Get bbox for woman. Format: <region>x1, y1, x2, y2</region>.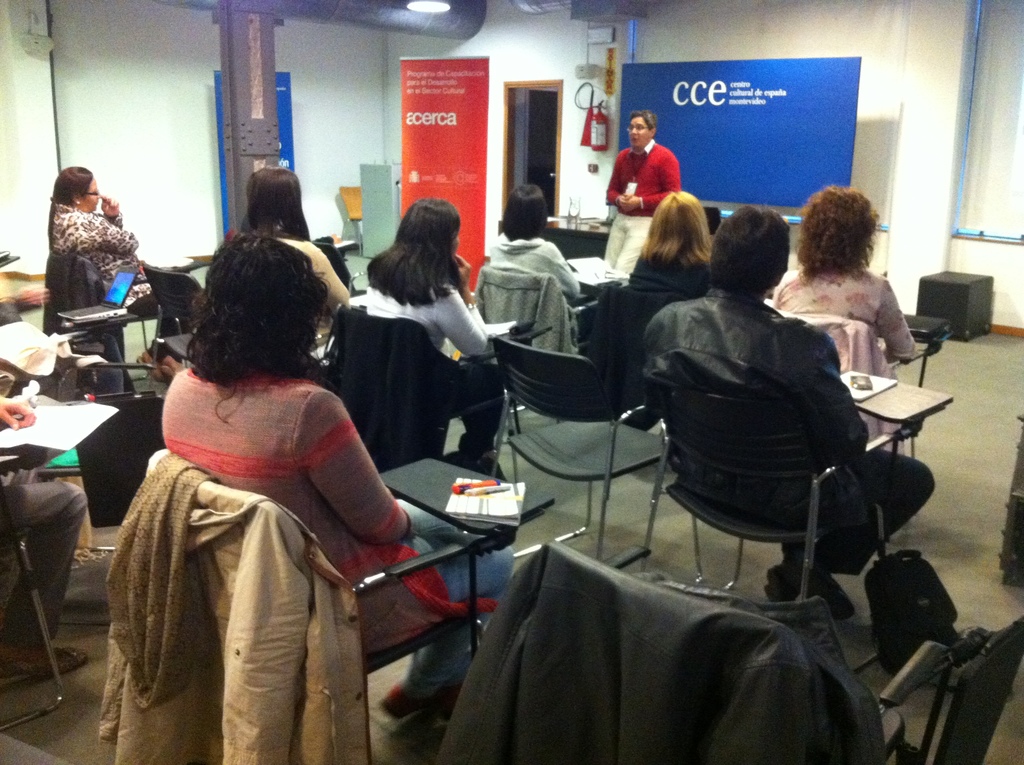
<region>630, 189, 719, 300</region>.
